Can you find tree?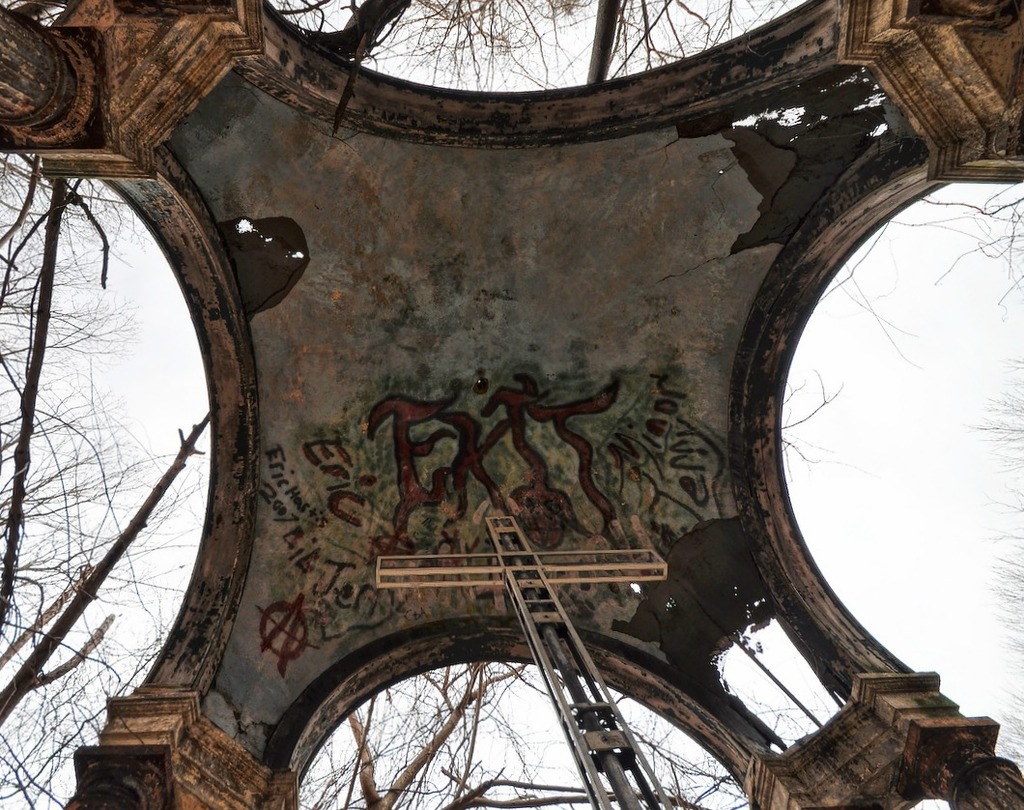
Yes, bounding box: box=[0, 0, 1023, 809].
